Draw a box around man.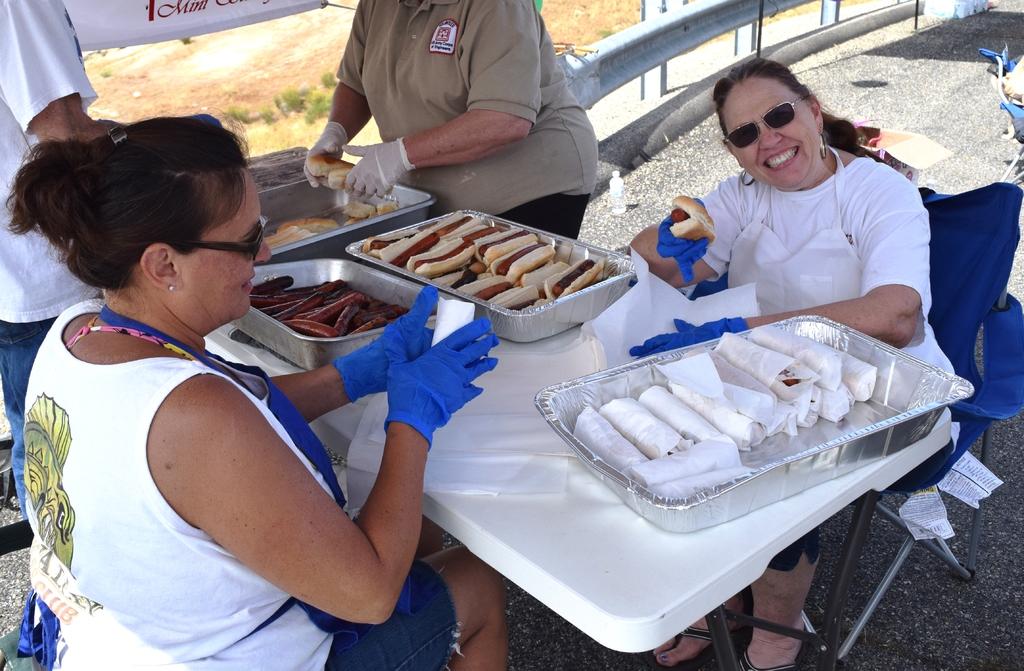
279,0,634,207.
